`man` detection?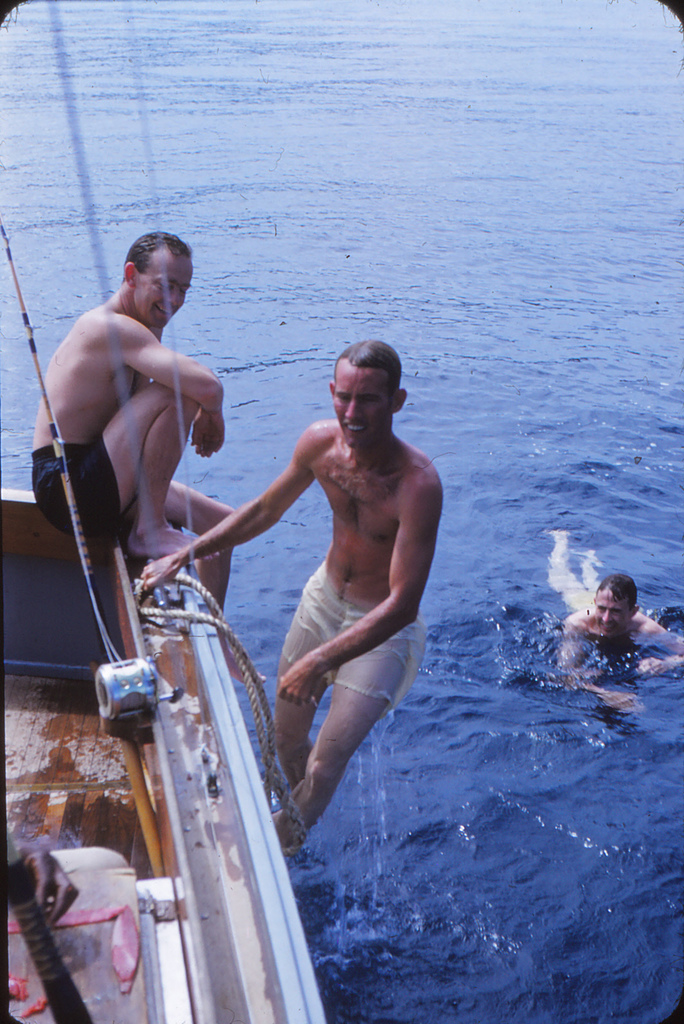
<bbox>558, 565, 683, 714</bbox>
